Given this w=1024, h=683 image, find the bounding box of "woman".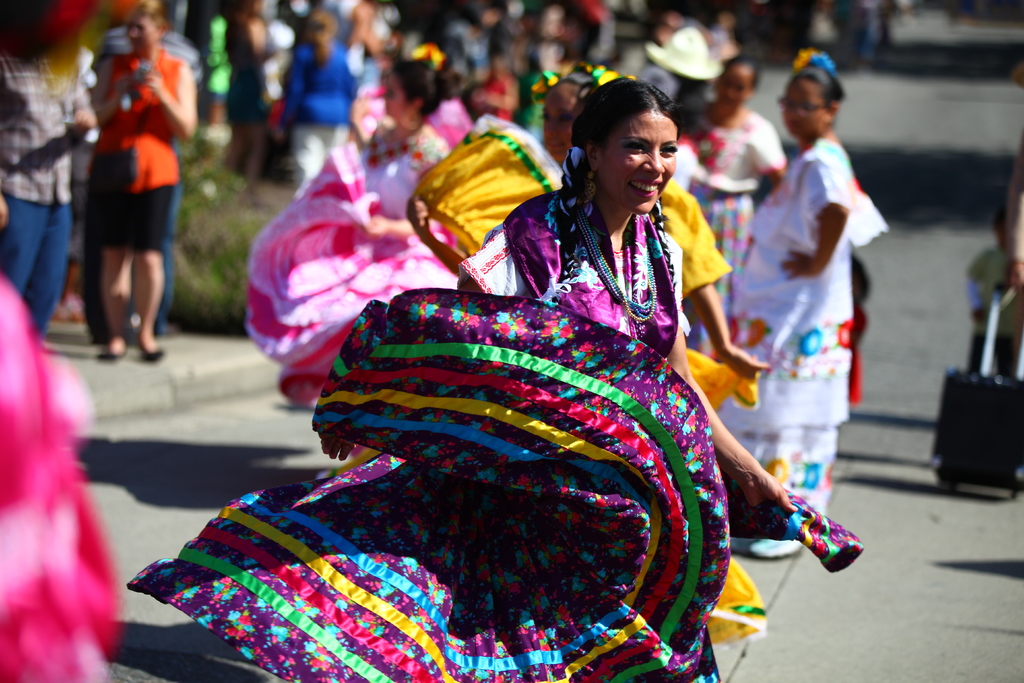
Rect(680, 55, 788, 357).
